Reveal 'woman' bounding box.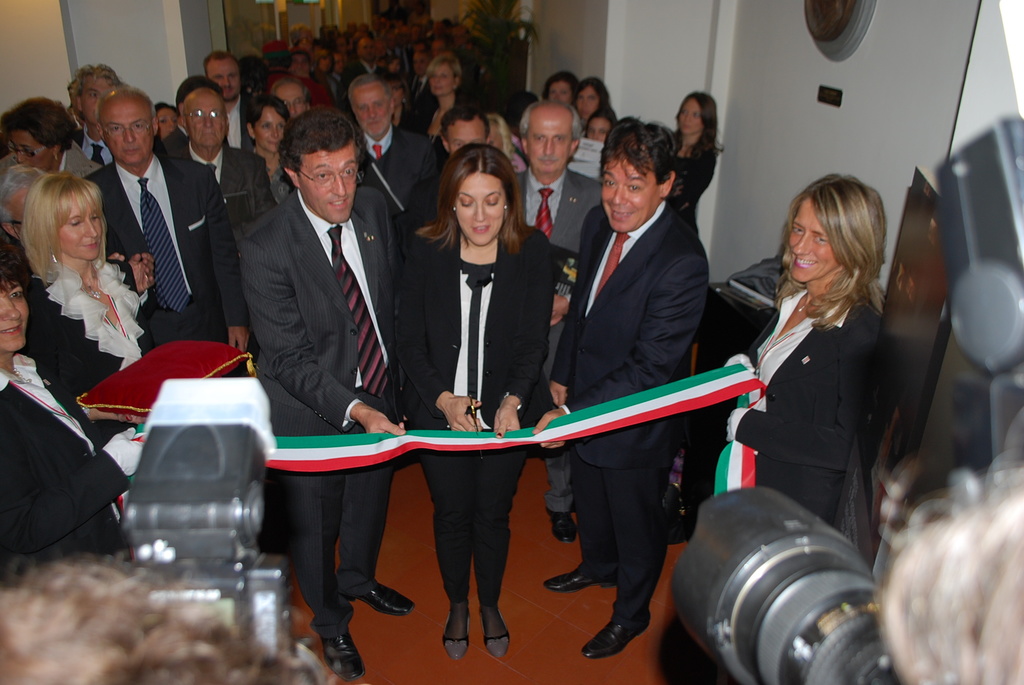
Revealed: <box>536,70,588,137</box>.
